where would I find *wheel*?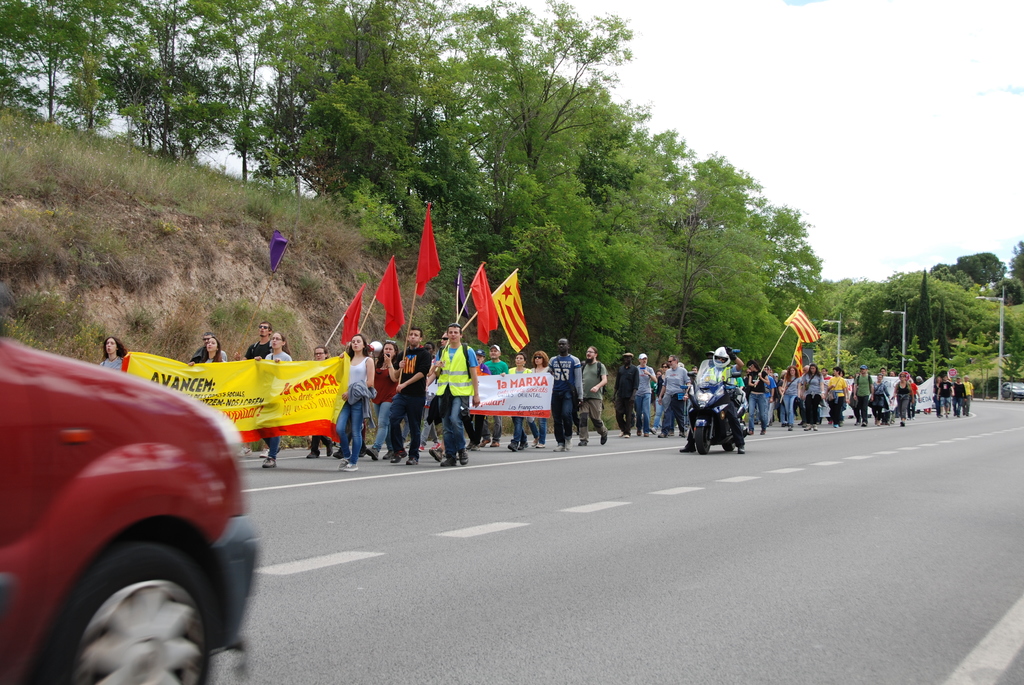
At <box>697,418,714,455</box>.
